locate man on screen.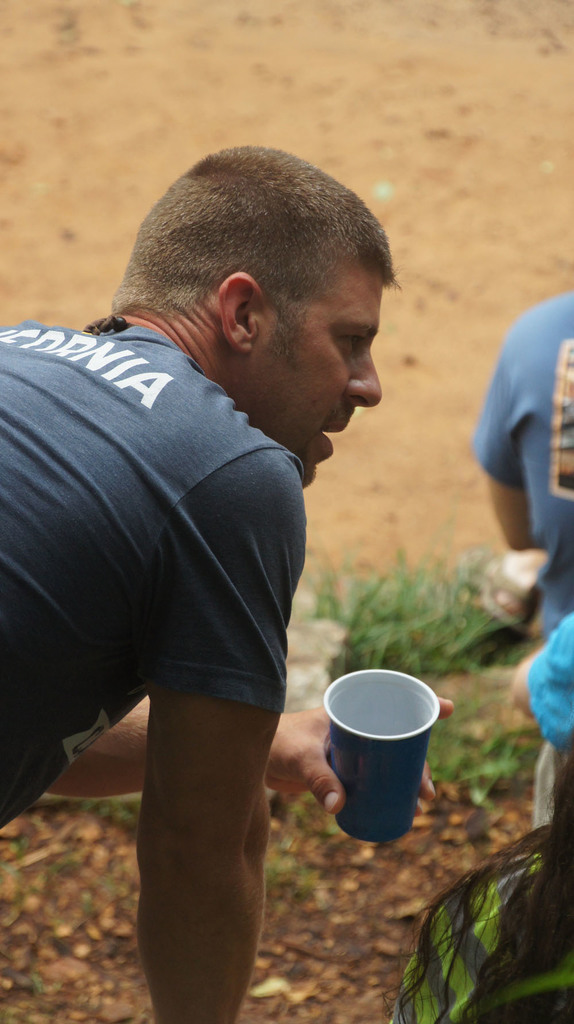
On screen at (8, 146, 450, 893).
